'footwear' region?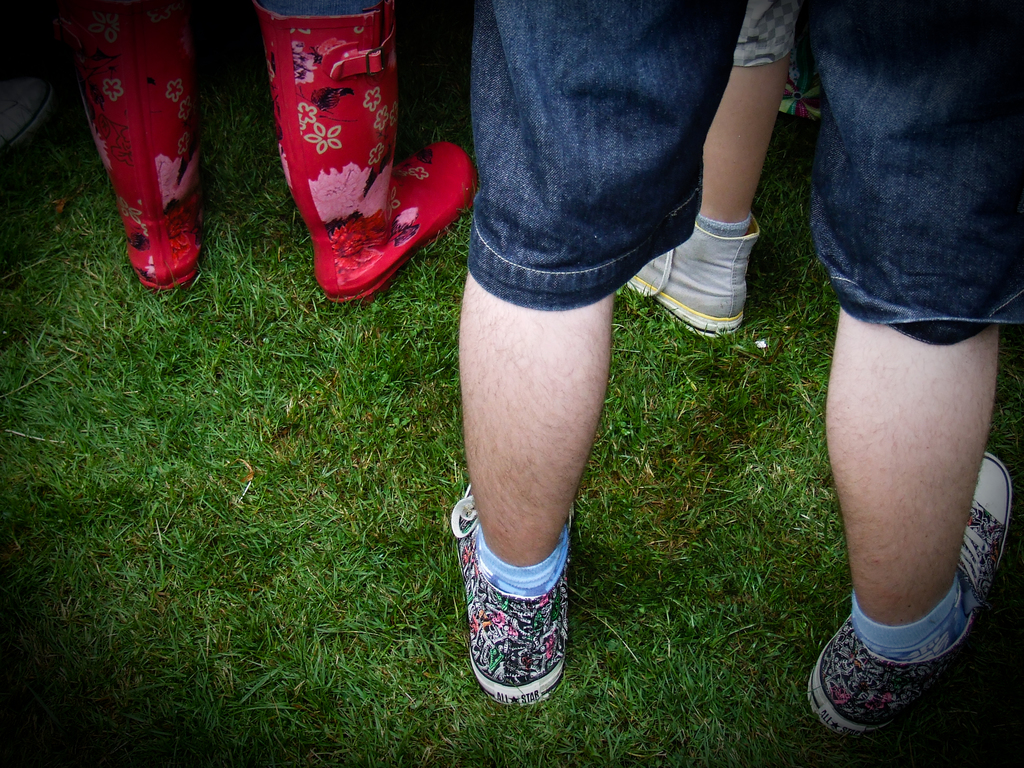
<bbox>803, 450, 1019, 742</bbox>
